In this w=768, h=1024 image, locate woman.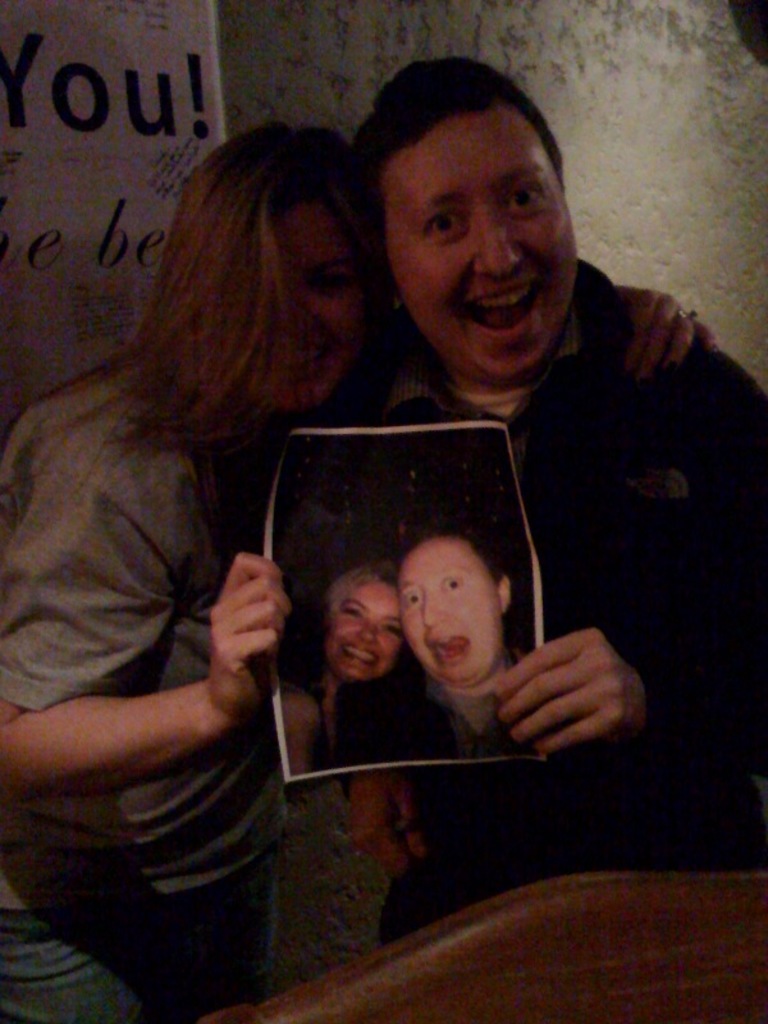
Bounding box: bbox=[284, 571, 406, 778].
